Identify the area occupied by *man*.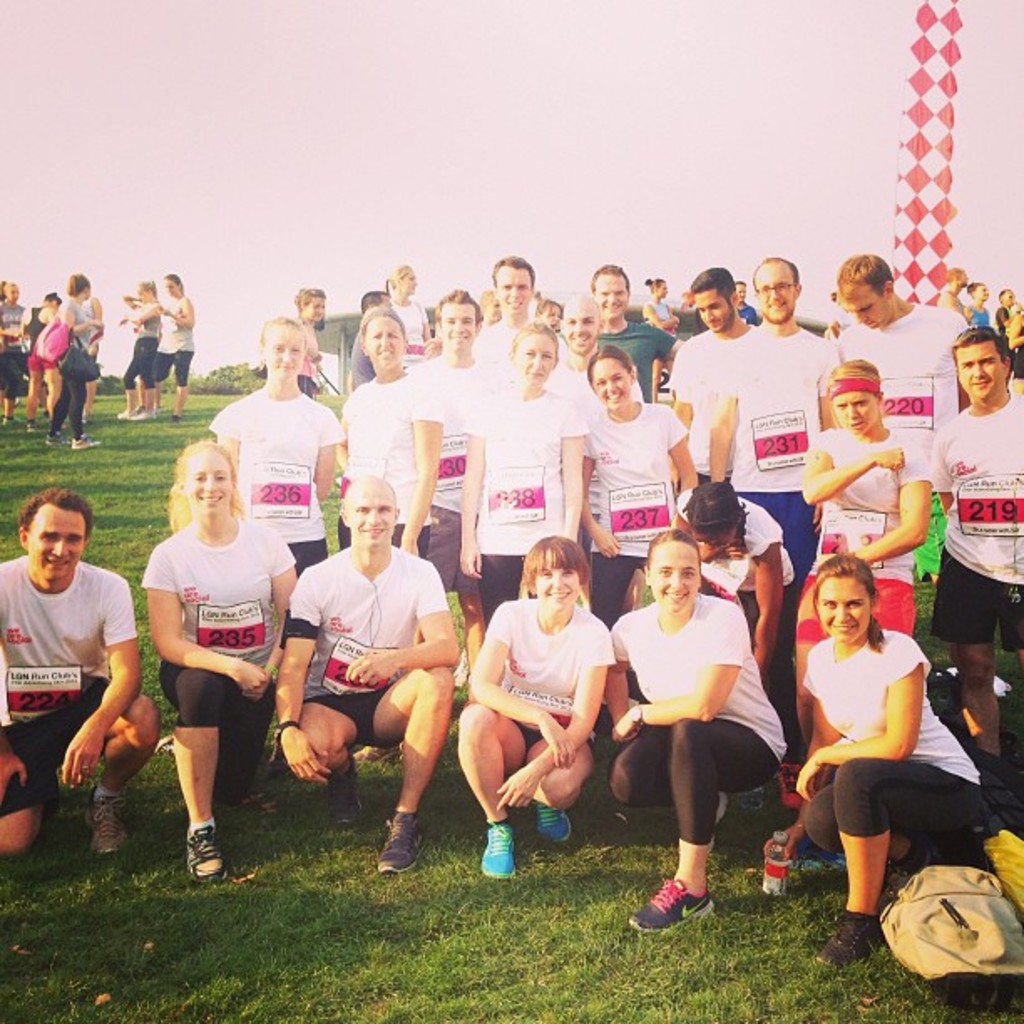
Area: x1=407 y1=288 x2=497 y2=594.
